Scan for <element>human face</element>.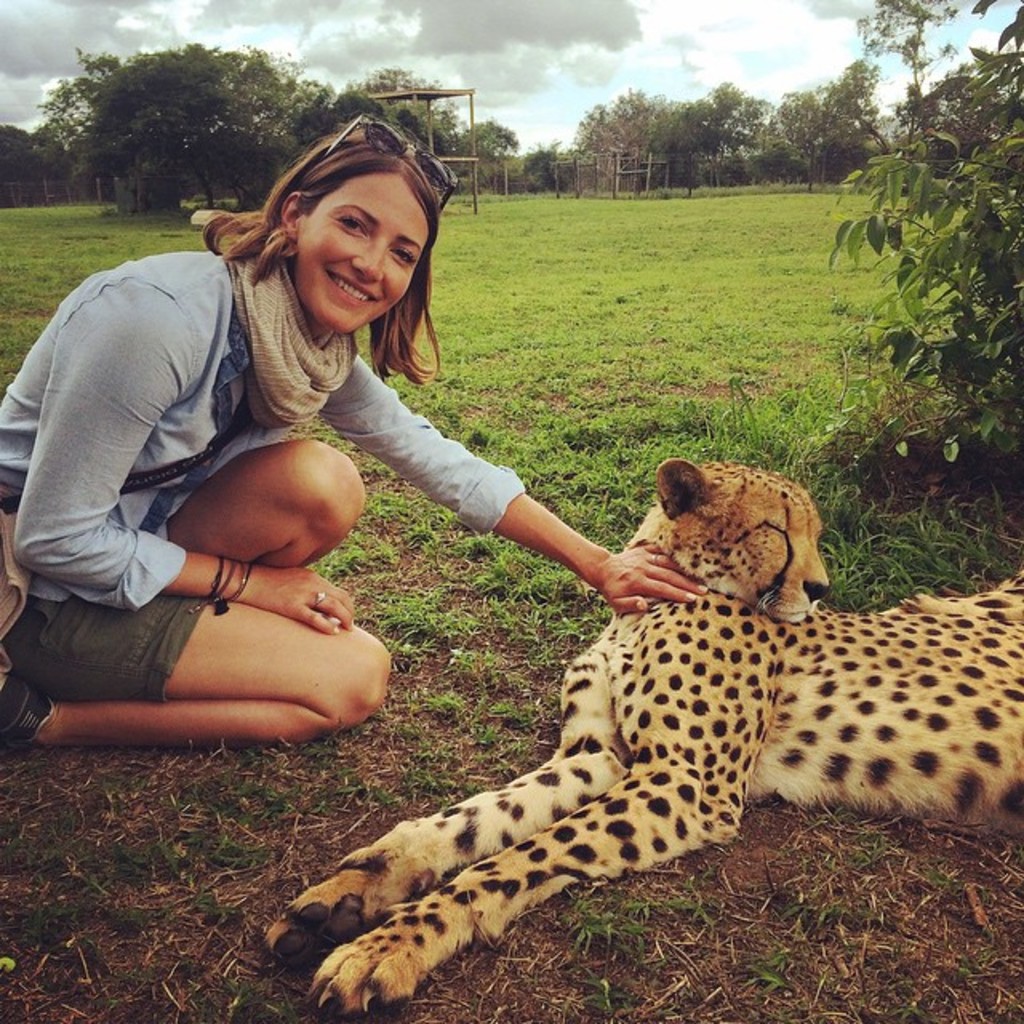
Scan result: rect(301, 173, 427, 330).
